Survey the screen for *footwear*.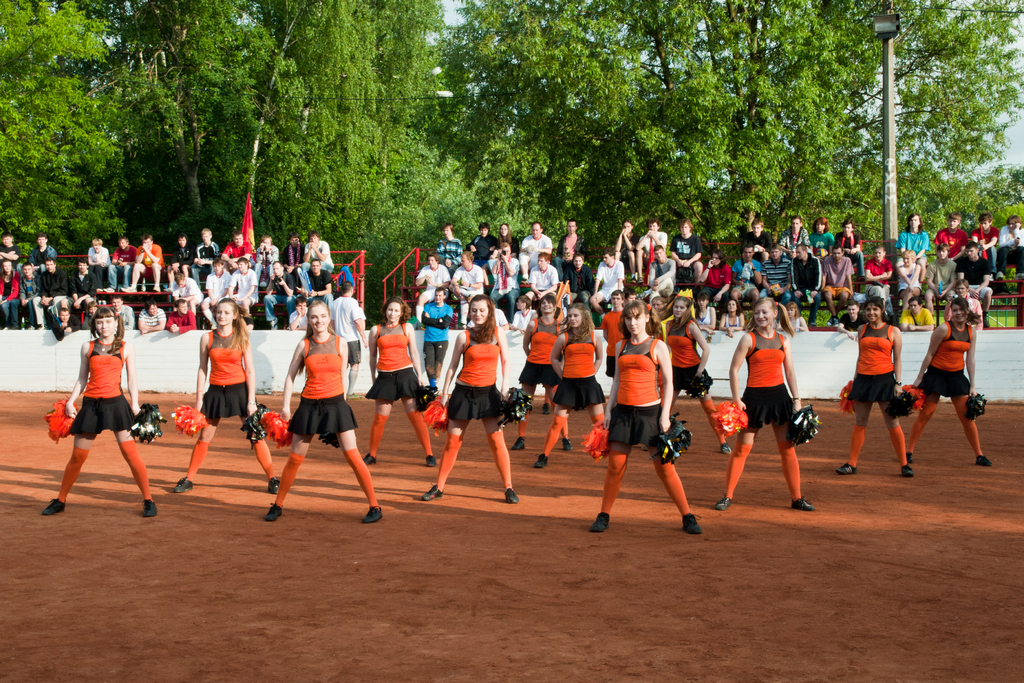
Survey found: [681,511,703,533].
